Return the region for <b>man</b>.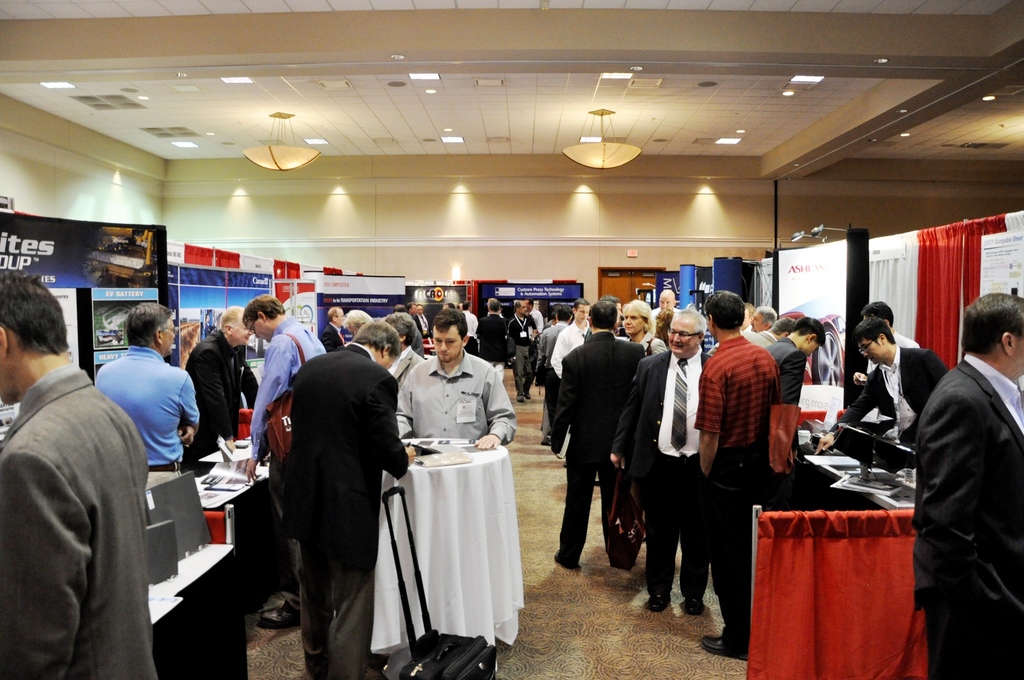
rect(762, 316, 826, 457).
